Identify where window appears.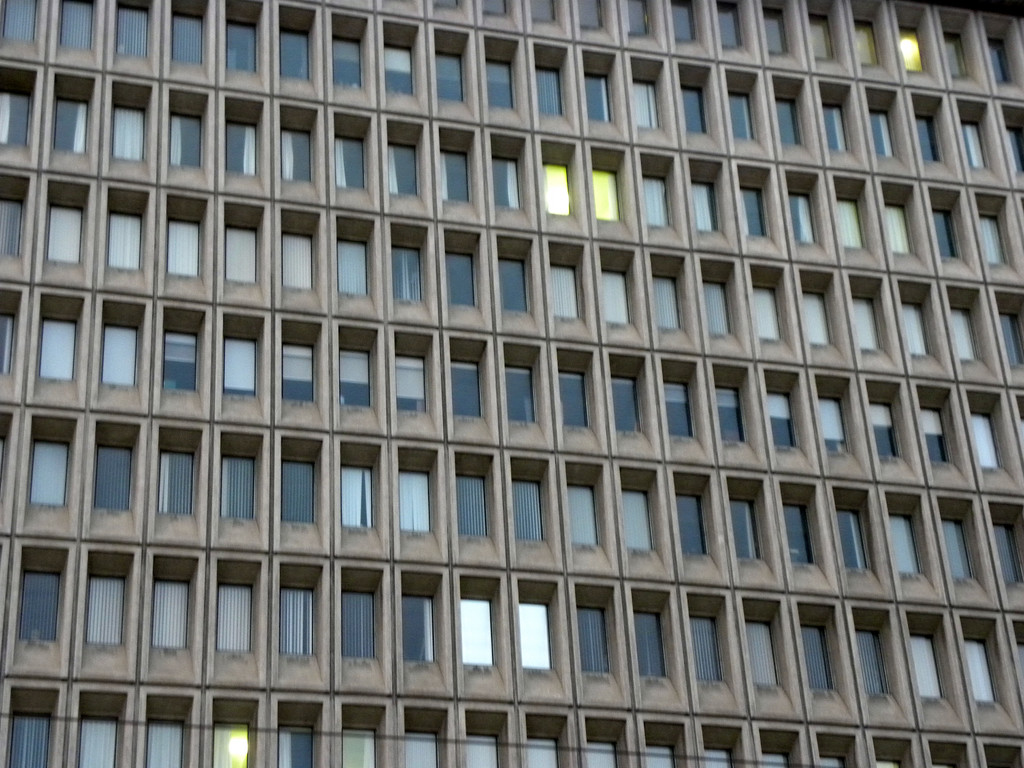
Appears at 824, 478, 892, 602.
